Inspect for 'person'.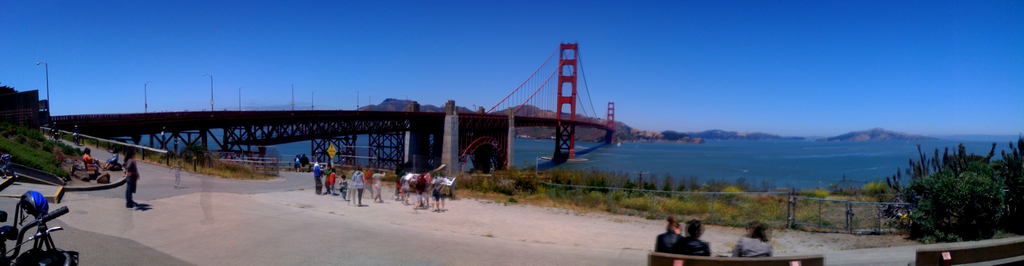
Inspection: crop(728, 222, 770, 260).
